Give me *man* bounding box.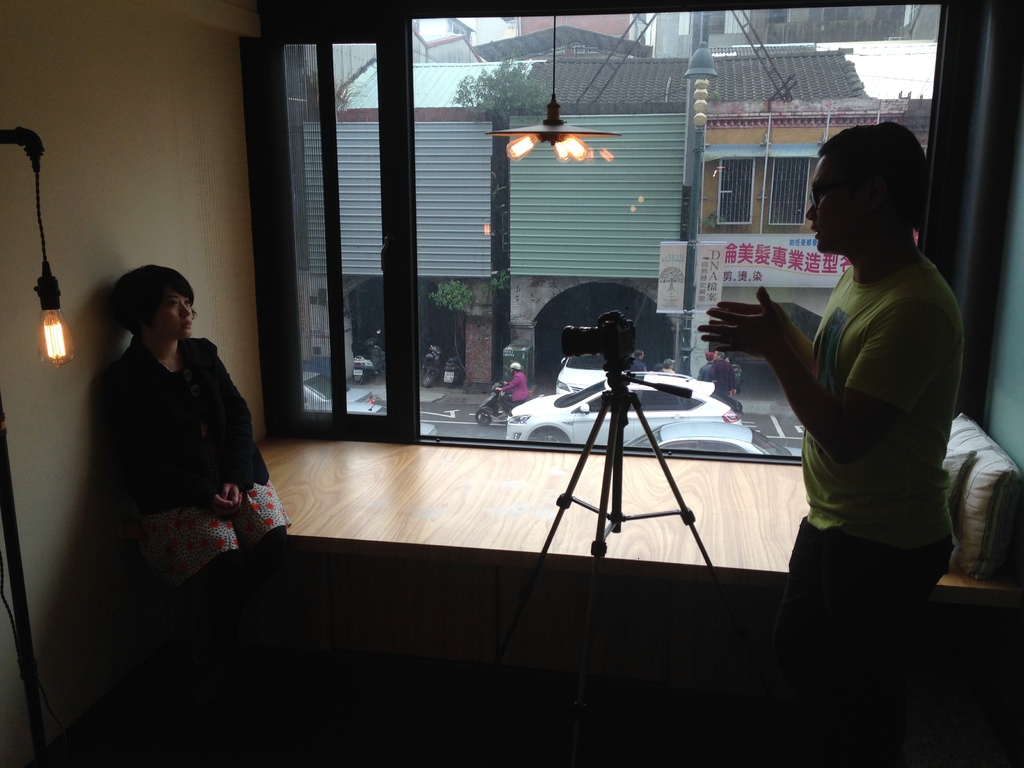
left=707, top=349, right=737, bottom=397.
